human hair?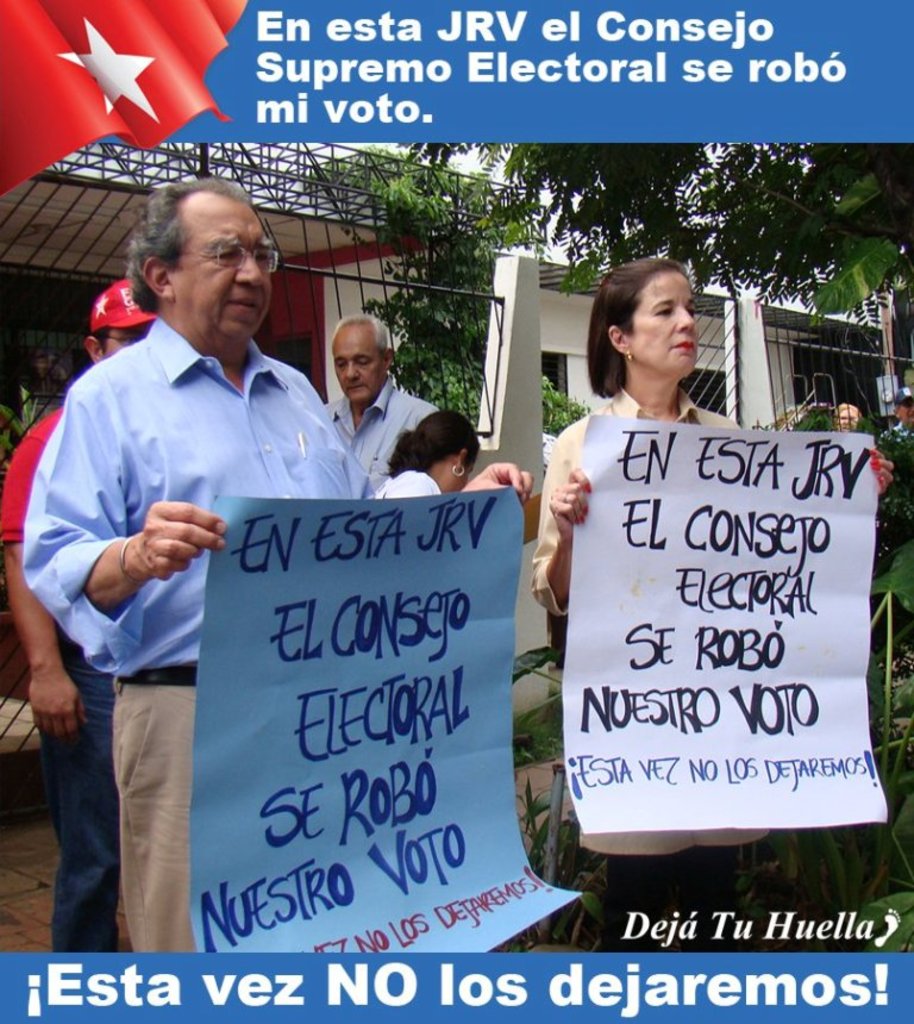
[94, 323, 108, 346]
